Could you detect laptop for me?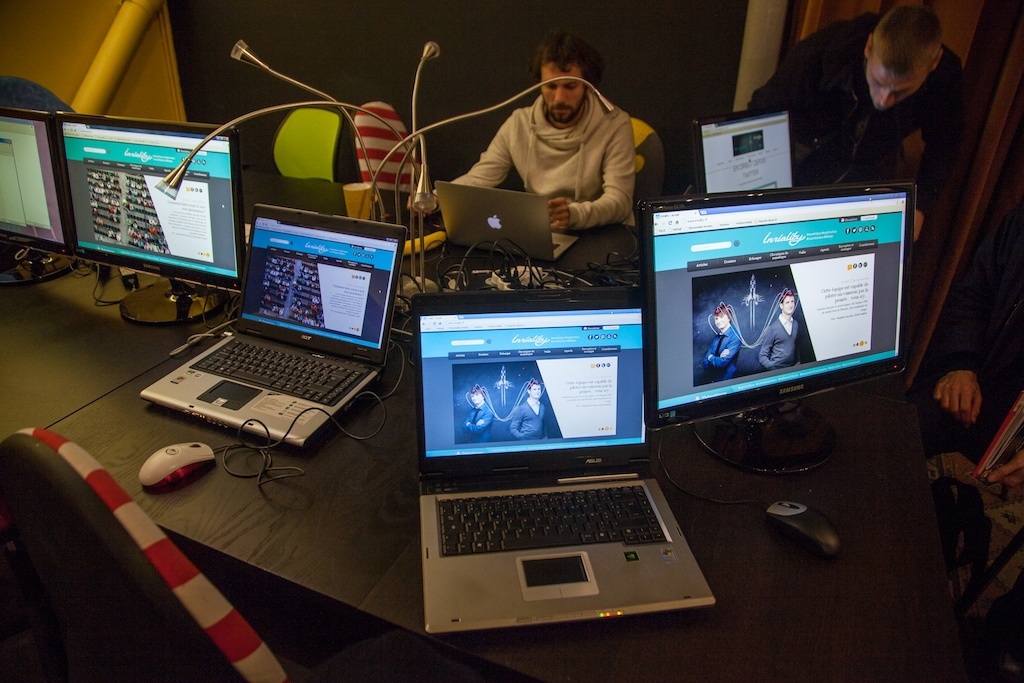
Detection result: {"x1": 143, "y1": 202, "x2": 408, "y2": 447}.
